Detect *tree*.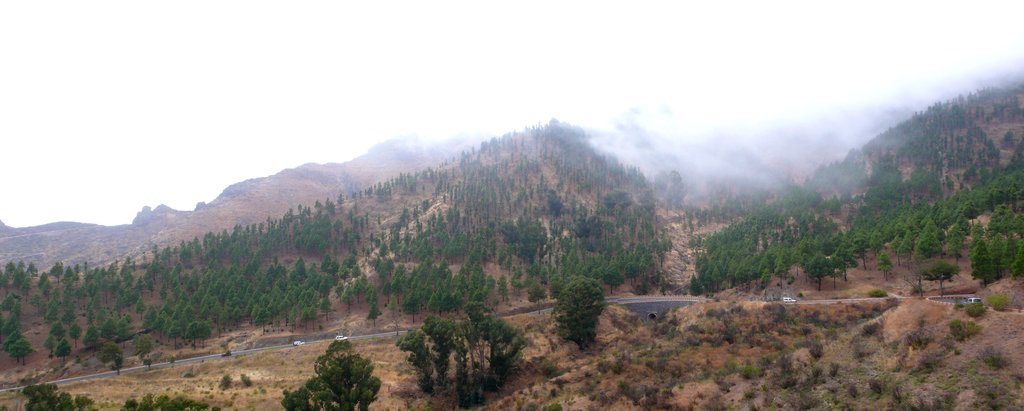
Detected at locate(282, 342, 379, 410).
